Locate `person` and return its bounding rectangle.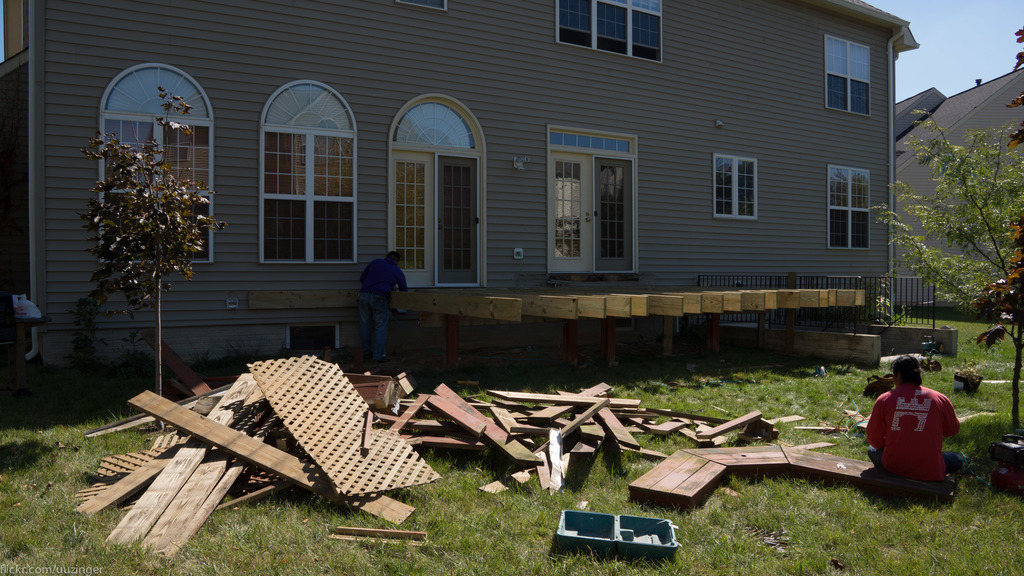
355 248 411 365.
